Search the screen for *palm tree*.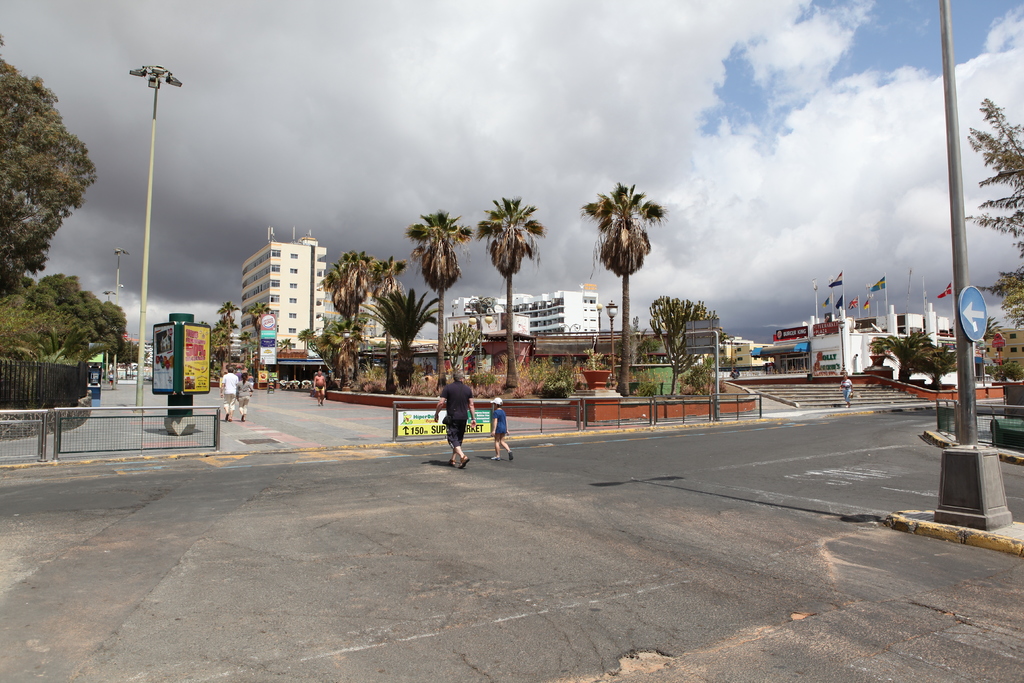
Found at rect(484, 186, 534, 439).
